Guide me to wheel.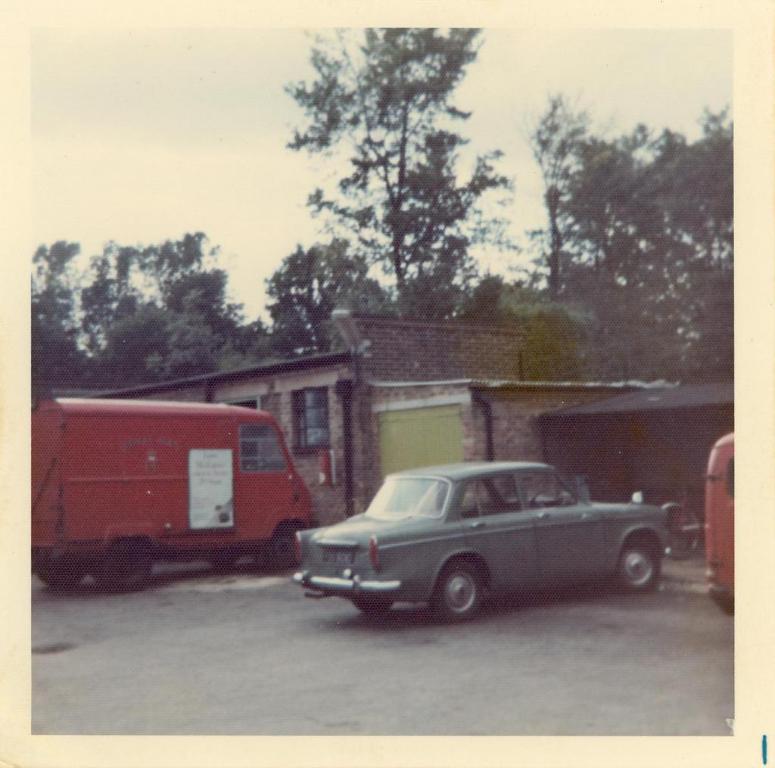
Guidance: 428 555 487 633.
